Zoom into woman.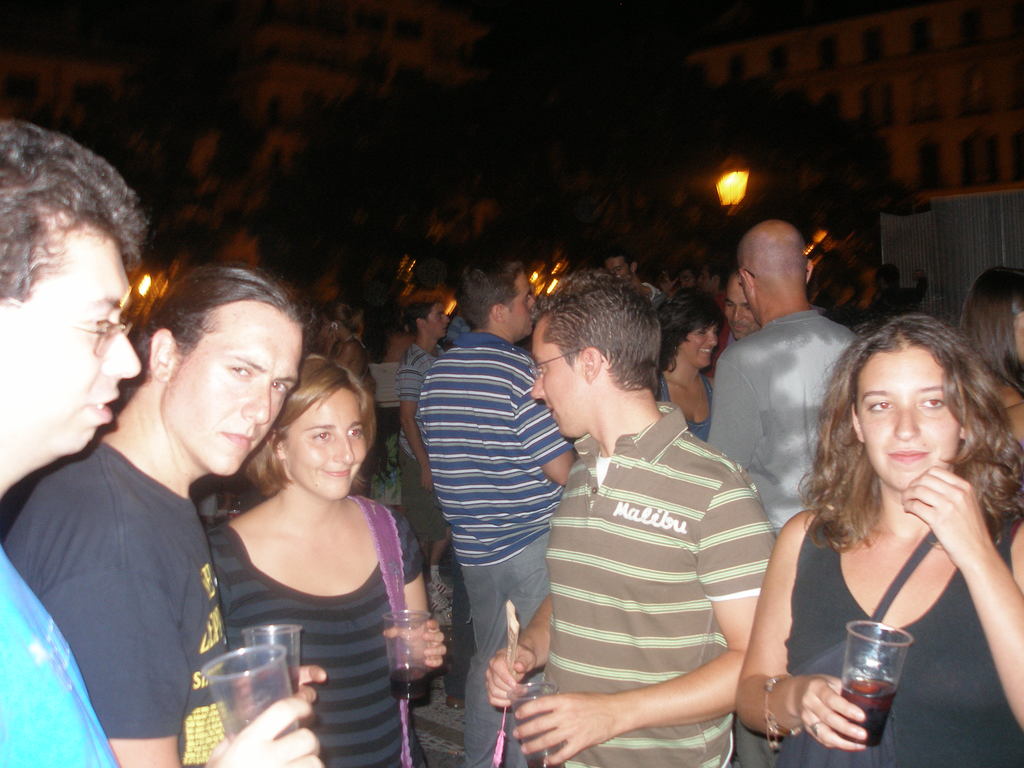
Zoom target: bbox(210, 353, 449, 767).
